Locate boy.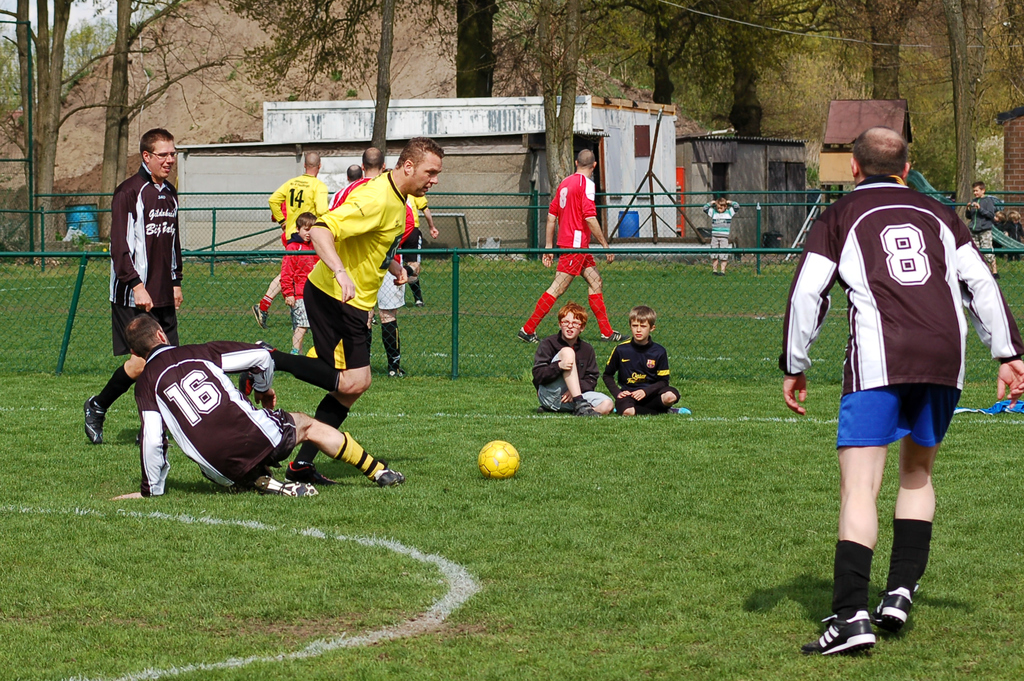
Bounding box: <box>967,179,1005,278</box>.
